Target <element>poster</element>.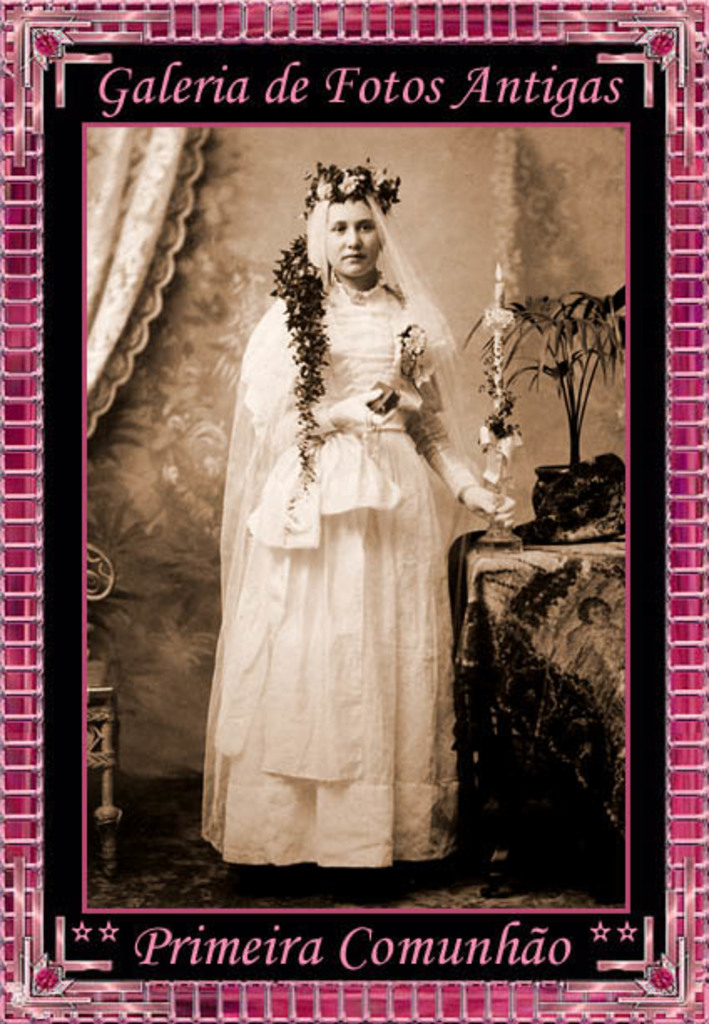
Target region: detection(0, 0, 707, 1022).
